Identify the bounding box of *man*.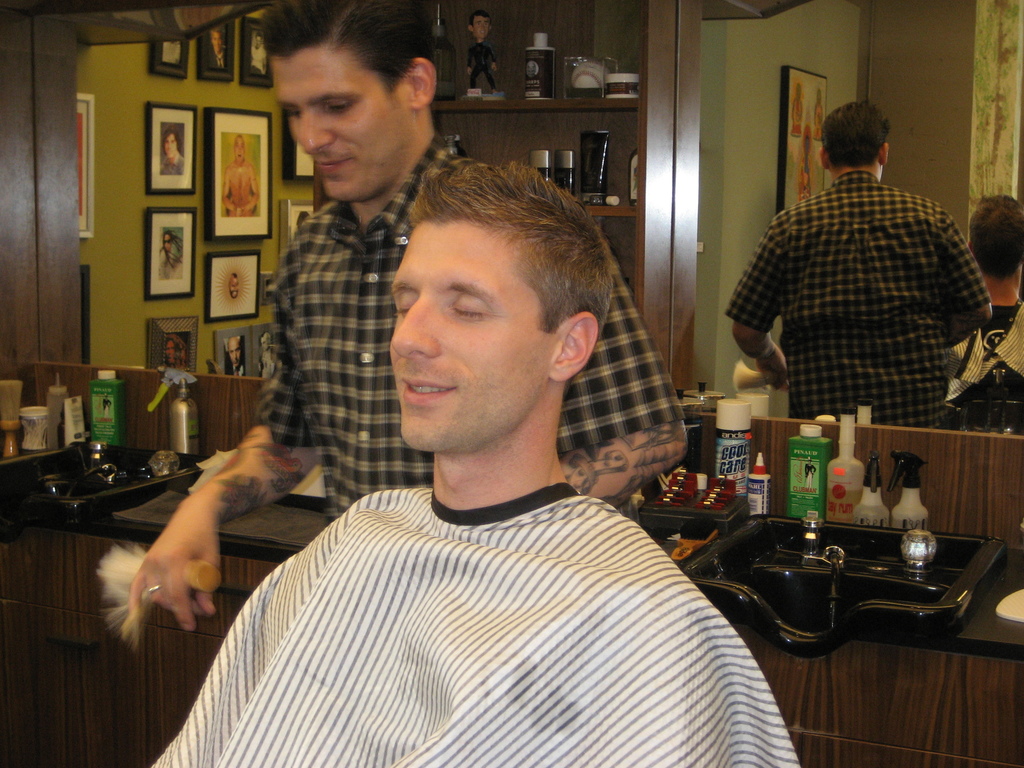
[left=125, top=0, right=698, bottom=629].
